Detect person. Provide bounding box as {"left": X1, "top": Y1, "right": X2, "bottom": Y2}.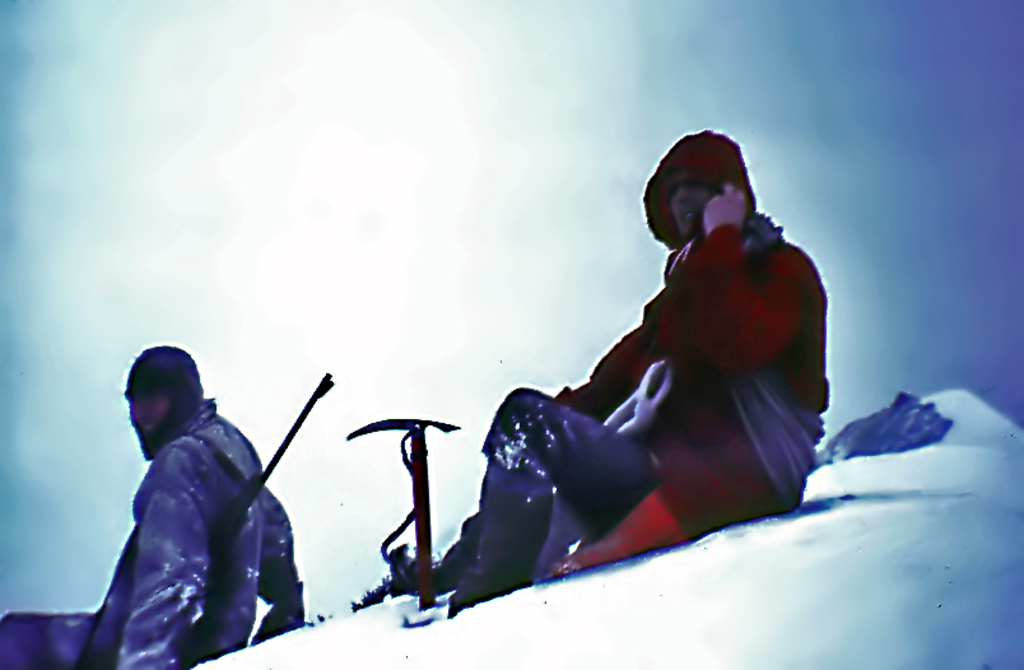
{"left": 0, "top": 343, "right": 302, "bottom": 669}.
